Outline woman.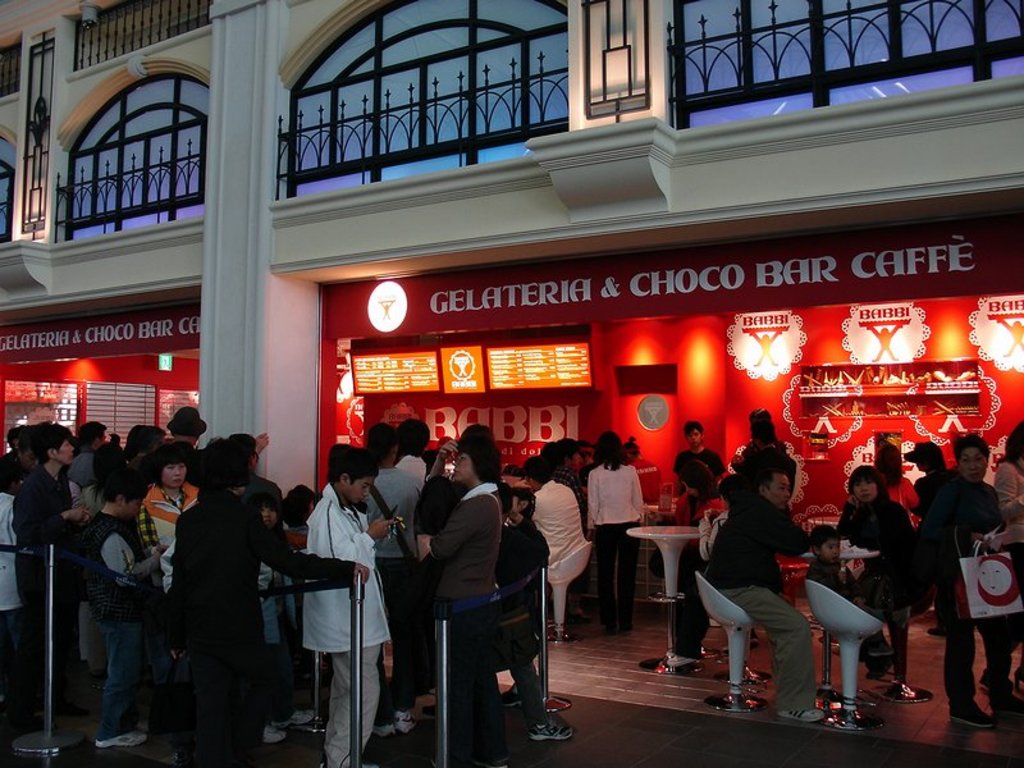
Outline: 586:436:639:630.
